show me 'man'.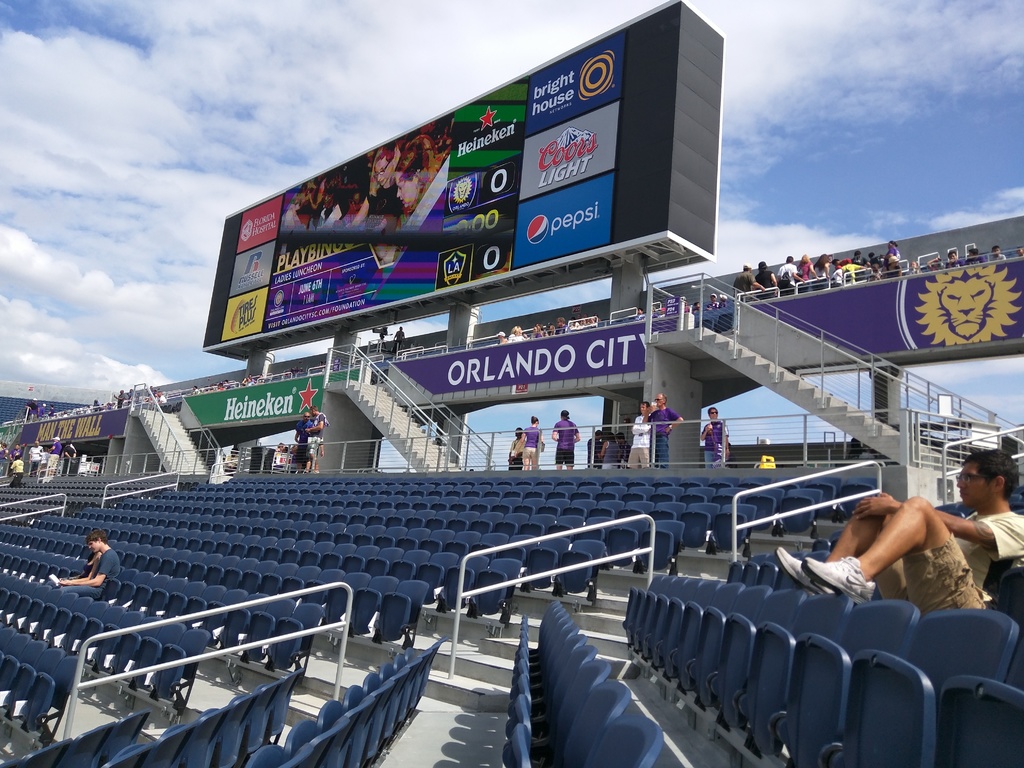
'man' is here: pyautogui.locateOnScreen(82, 406, 92, 415).
